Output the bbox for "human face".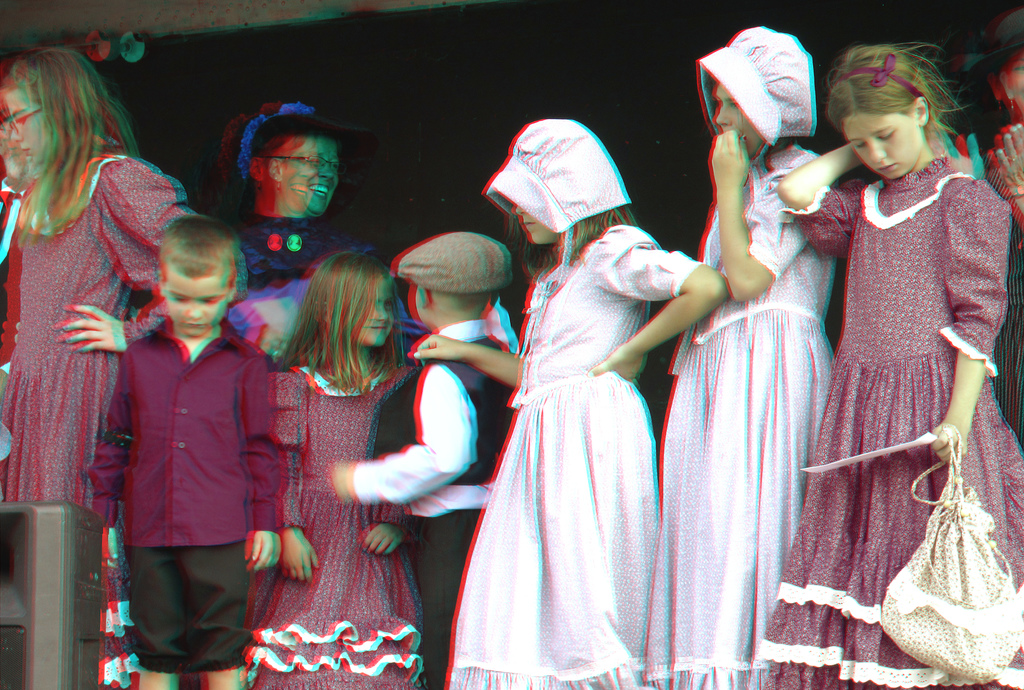
region(712, 79, 758, 156).
